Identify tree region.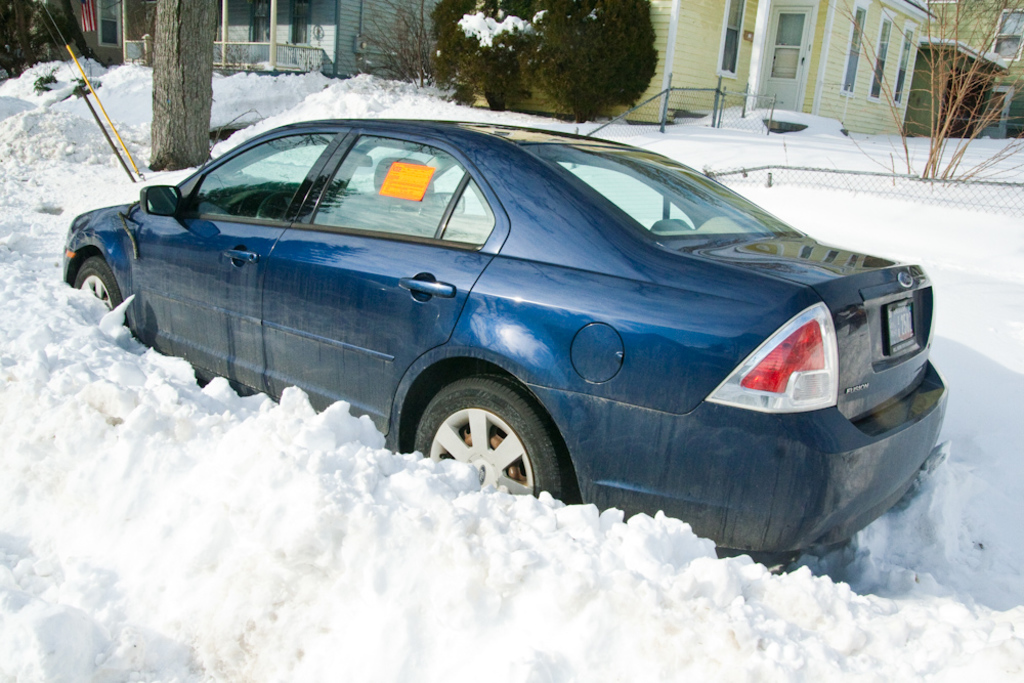
Region: <region>150, 0, 216, 176</region>.
